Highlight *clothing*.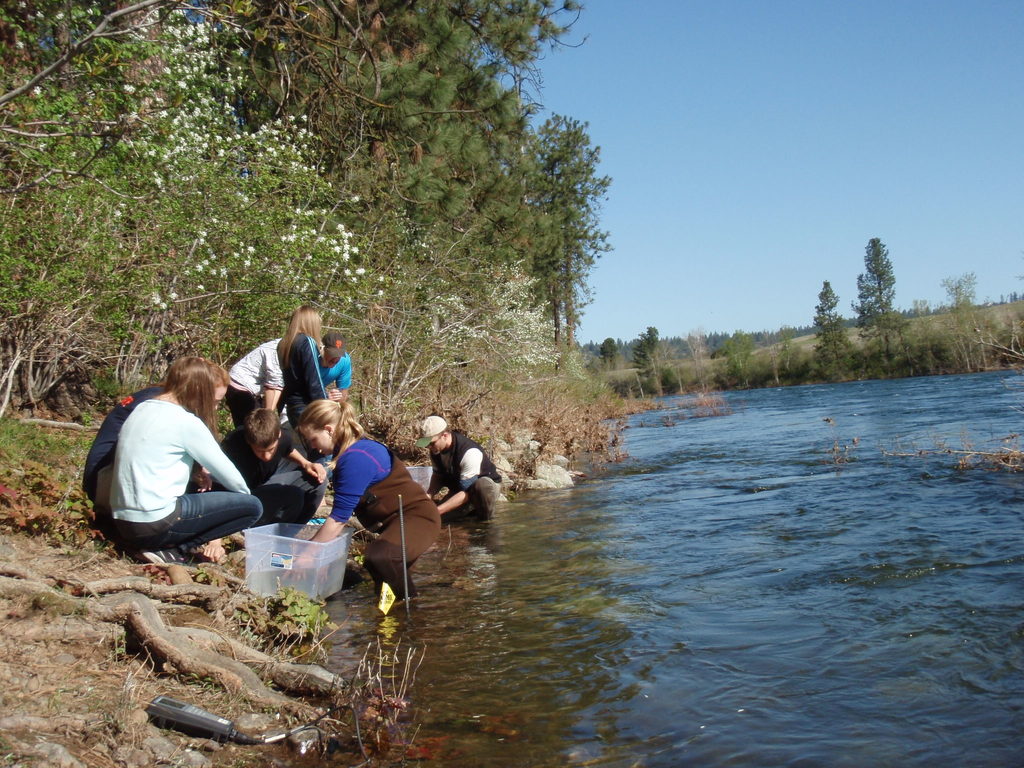
Highlighted region: {"left": 328, "top": 429, "right": 451, "bottom": 592}.
